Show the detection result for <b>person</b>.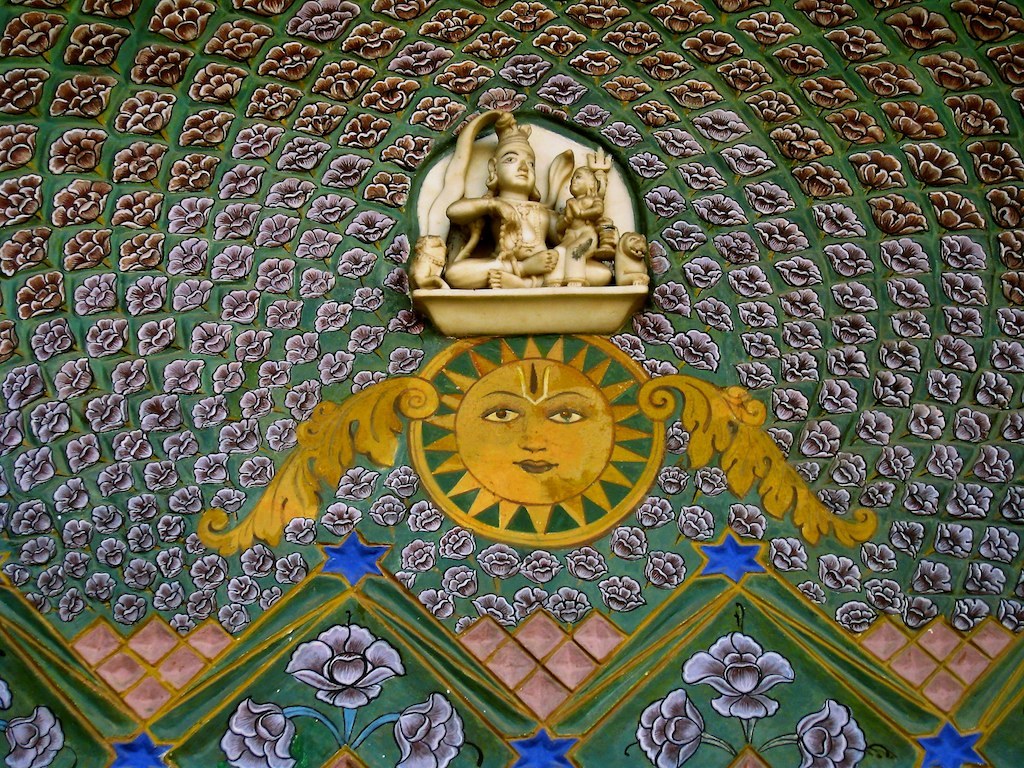
region(562, 162, 623, 280).
